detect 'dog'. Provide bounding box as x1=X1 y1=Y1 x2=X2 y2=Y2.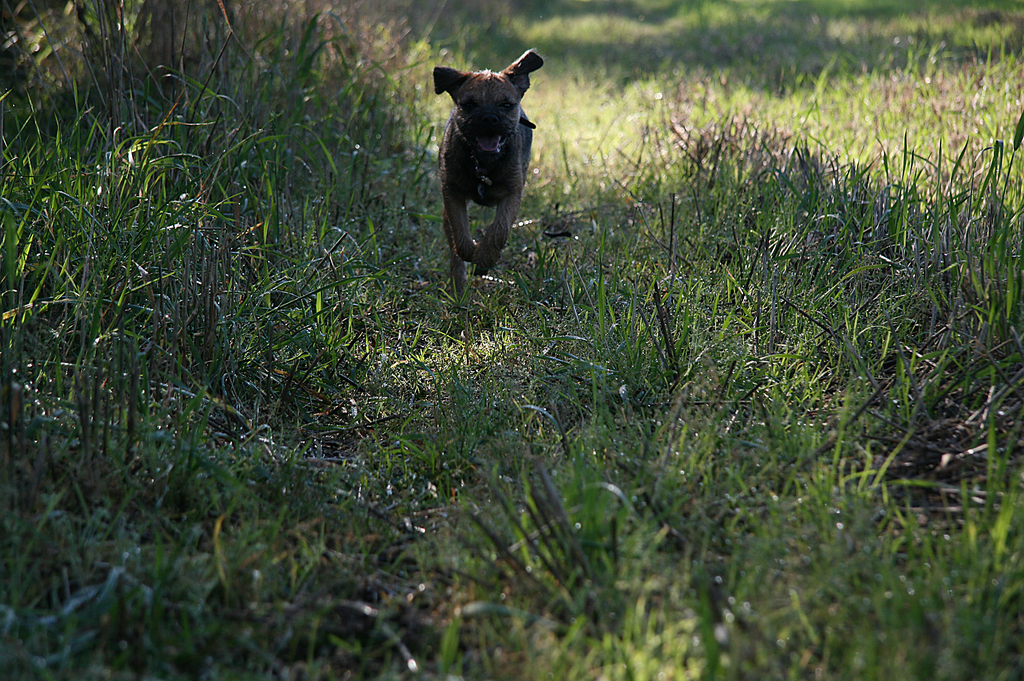
x1=429 y1=49 x2=548 y2=285.
